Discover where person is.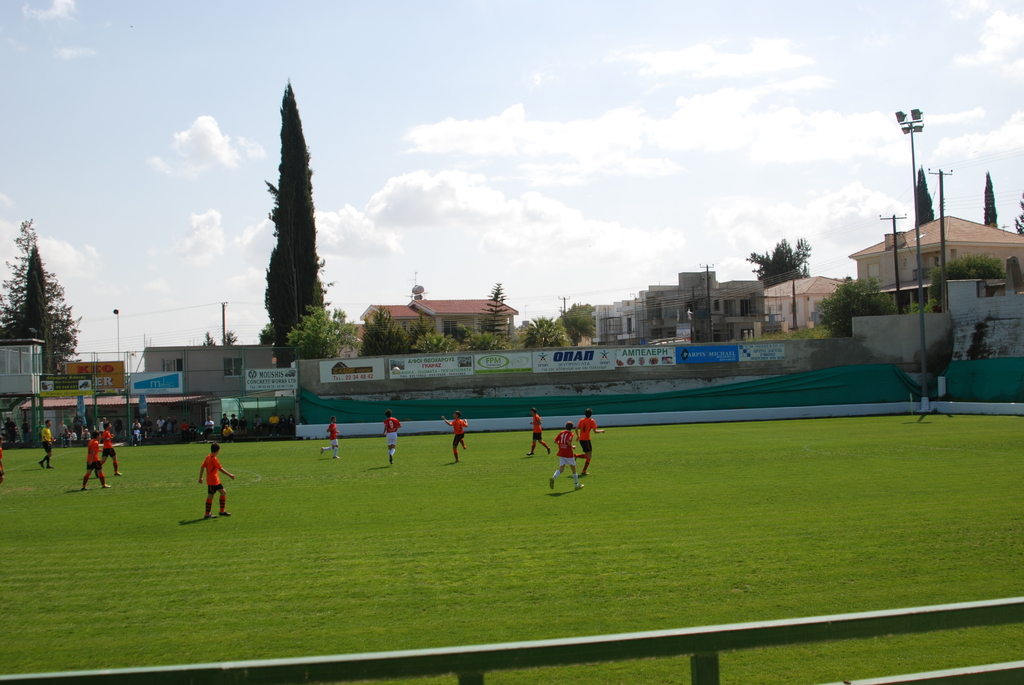
Discovered at 195/442/233/519.
